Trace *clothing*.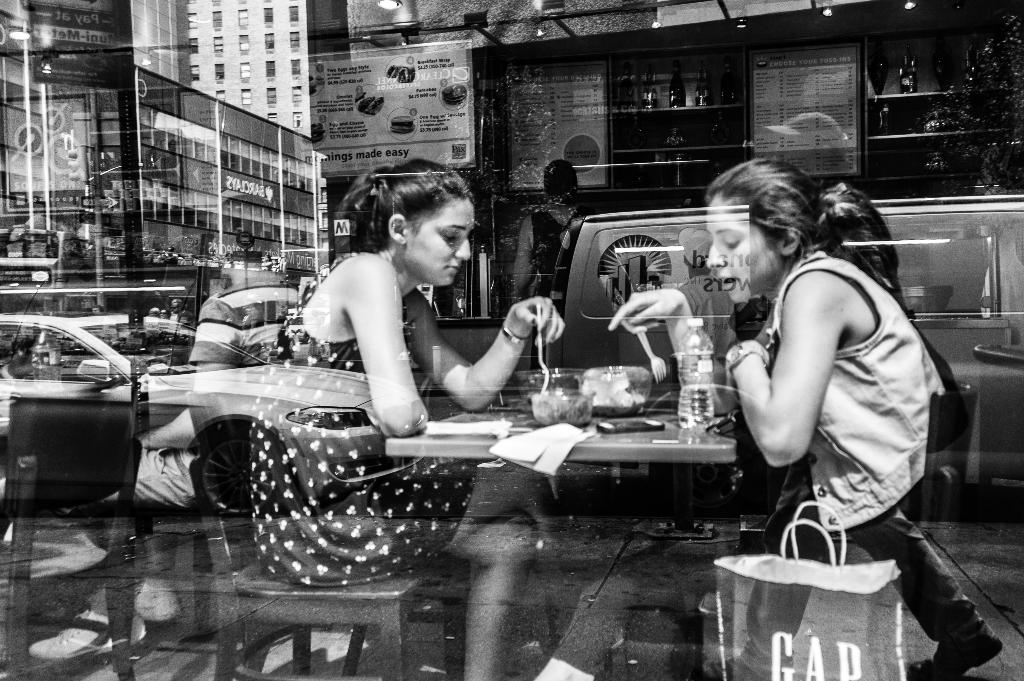
Traced to (left=106, top=271, right=305, bottom=621).
